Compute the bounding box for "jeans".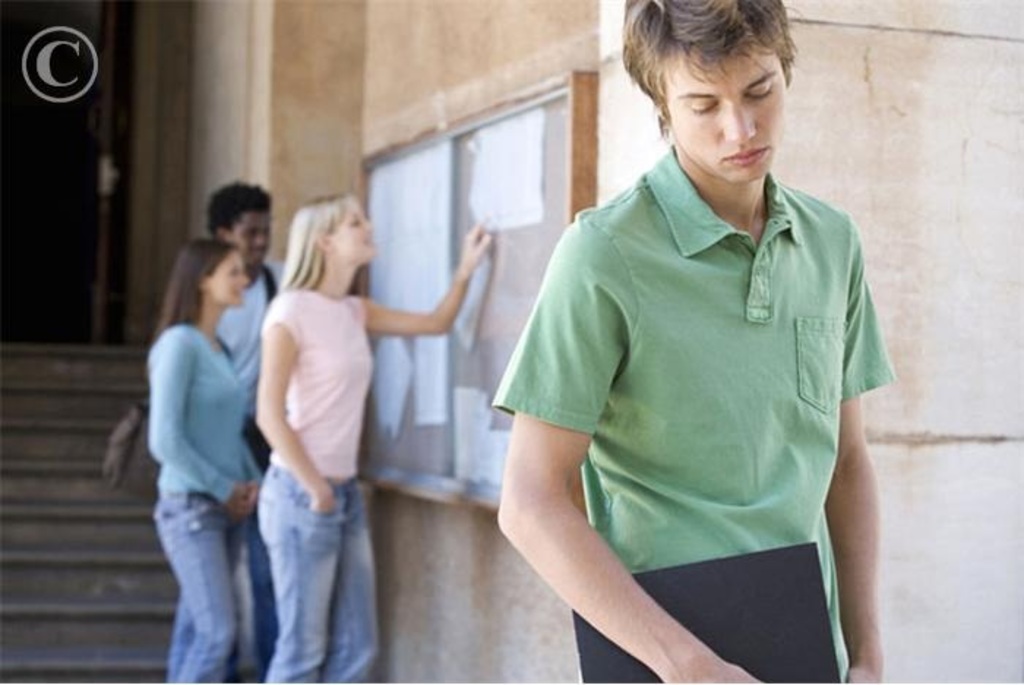
162, 495, 233, 684.
